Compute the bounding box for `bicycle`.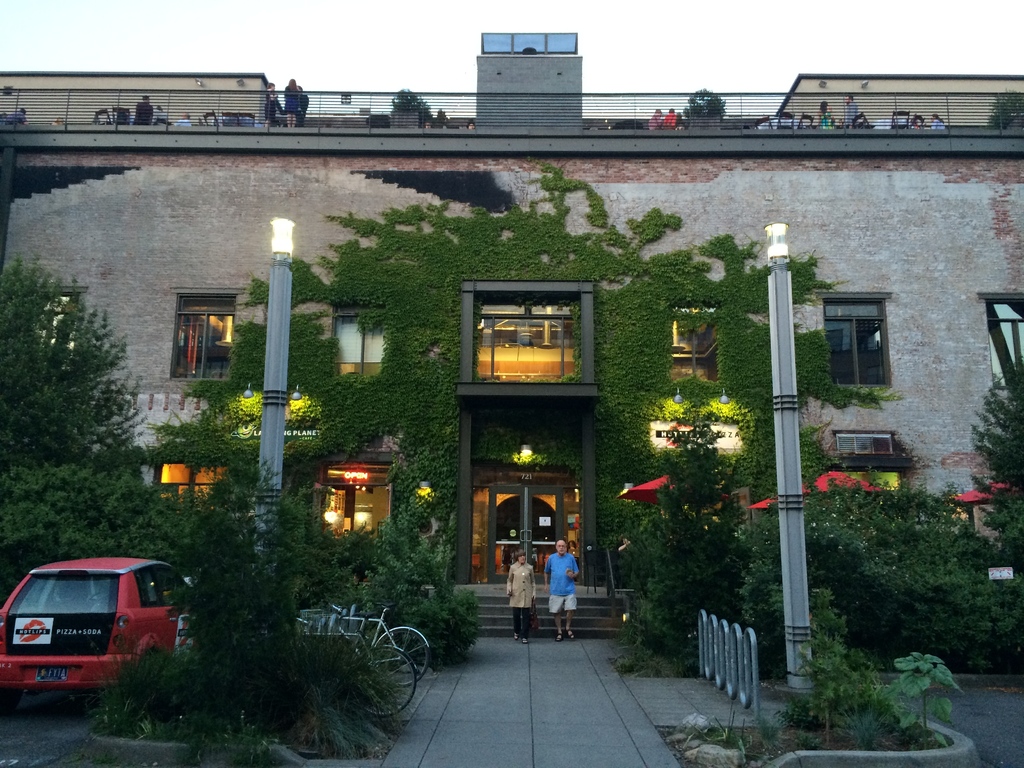
BBox(293, 618, 422, 721).
